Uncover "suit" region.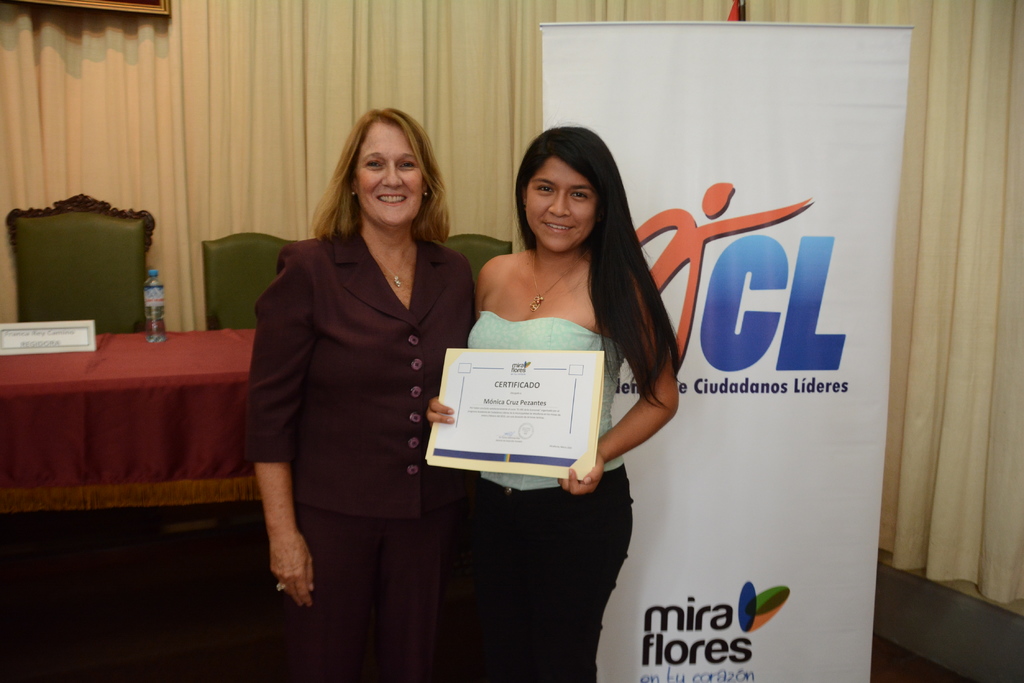
Uncovered: rect(225, 130, 483, 634).
